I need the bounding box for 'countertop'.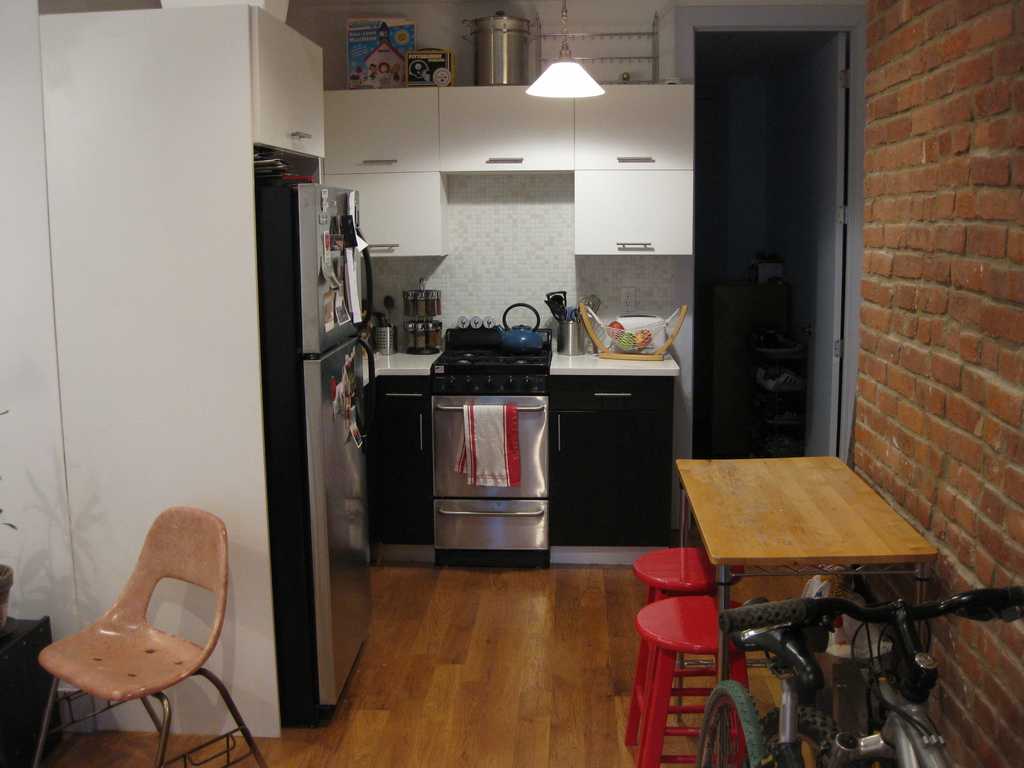
Here it is: x1=360 y1=326 x2=677 y2=567.
